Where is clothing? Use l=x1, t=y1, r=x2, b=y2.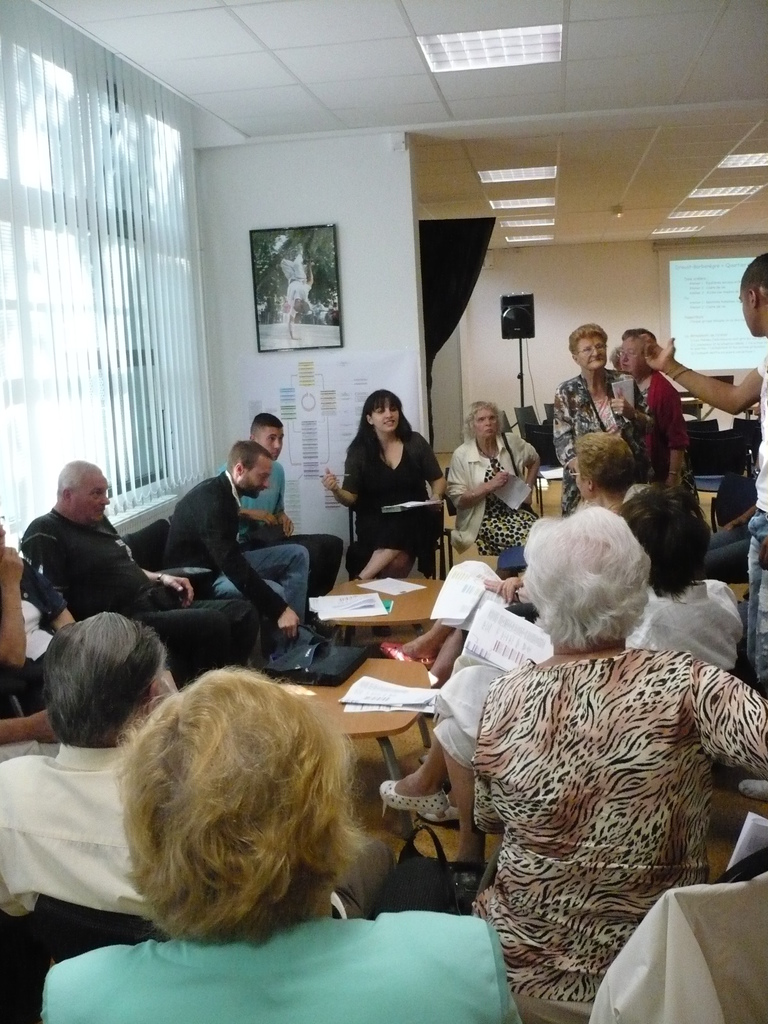
l=0, t=742, r=153, b=922.
